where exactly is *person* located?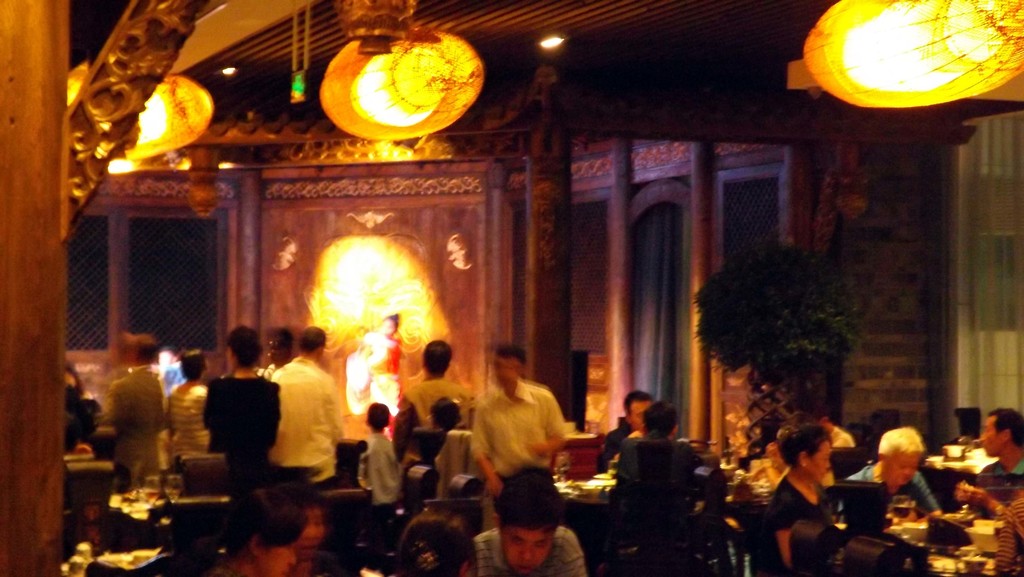
Its bounding box is BBox(596, 384, 648, 476).
